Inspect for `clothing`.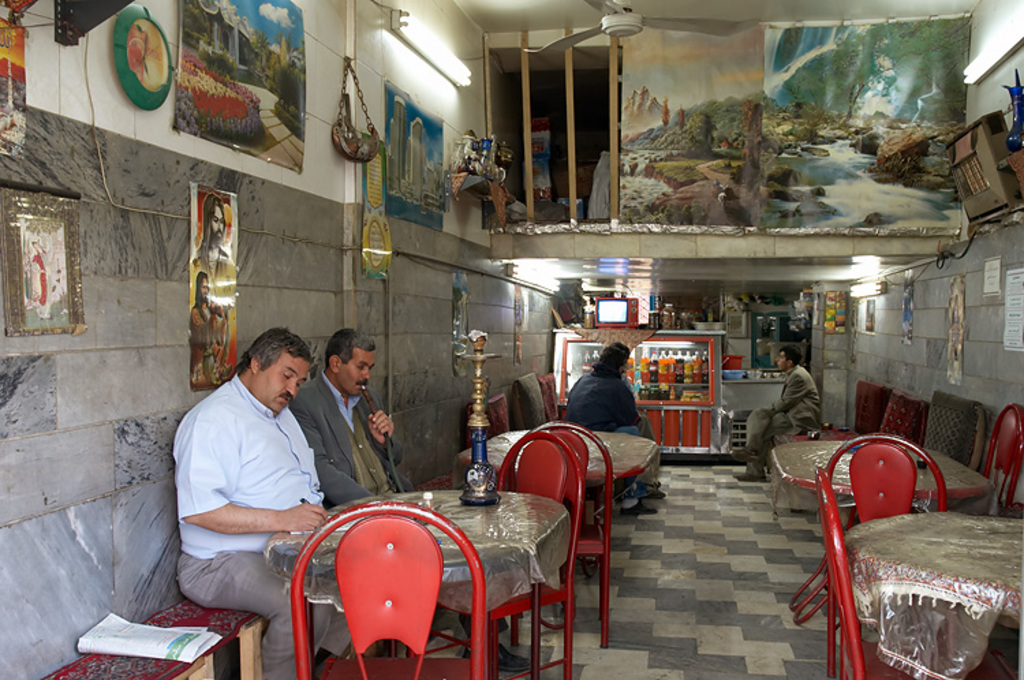
Inspection: {"x1": 283, "y1": 355, "x2": 410, "y2": 502}.
